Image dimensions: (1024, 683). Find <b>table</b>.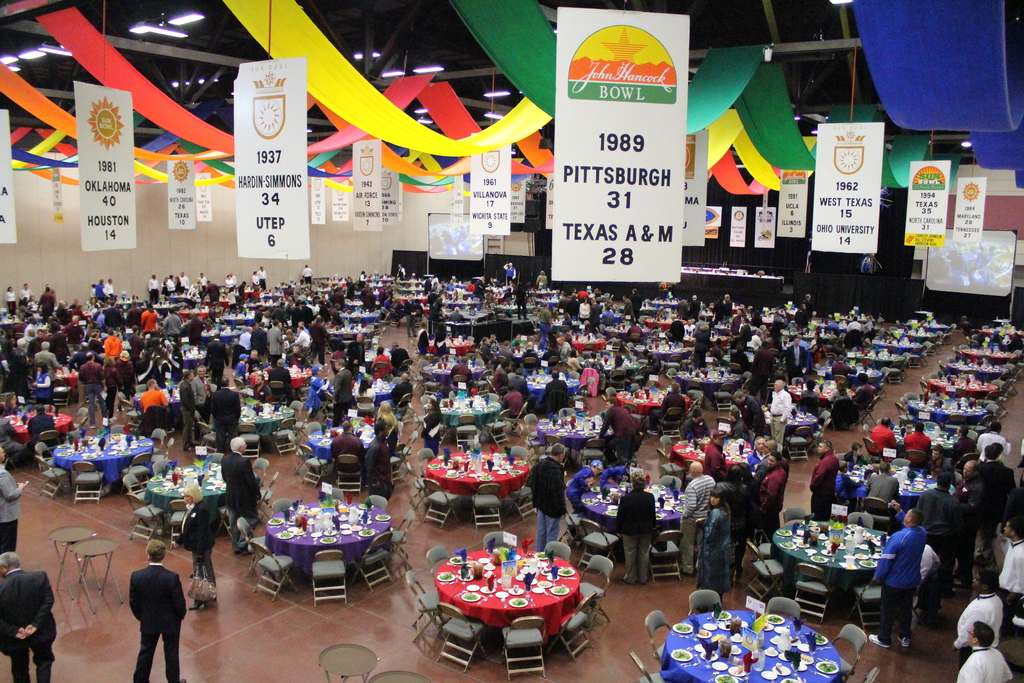
<box>834,465,944,508</box>.
